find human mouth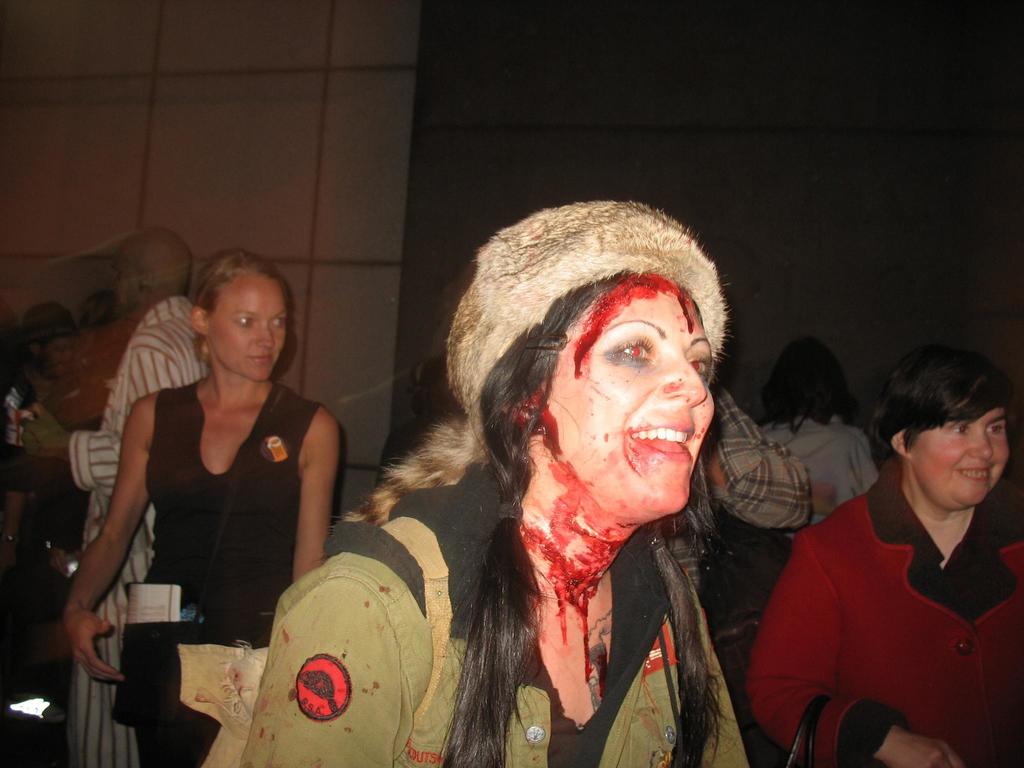
detection(248, 352, 271, 362)
